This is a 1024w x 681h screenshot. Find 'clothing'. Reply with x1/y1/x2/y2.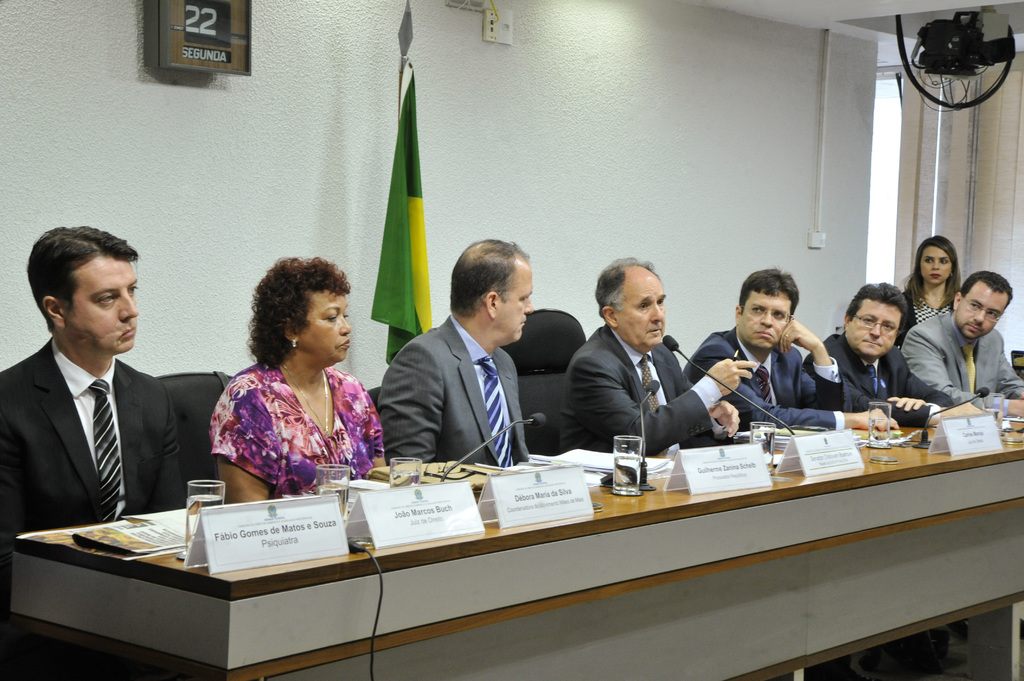
898/292/953/351.
